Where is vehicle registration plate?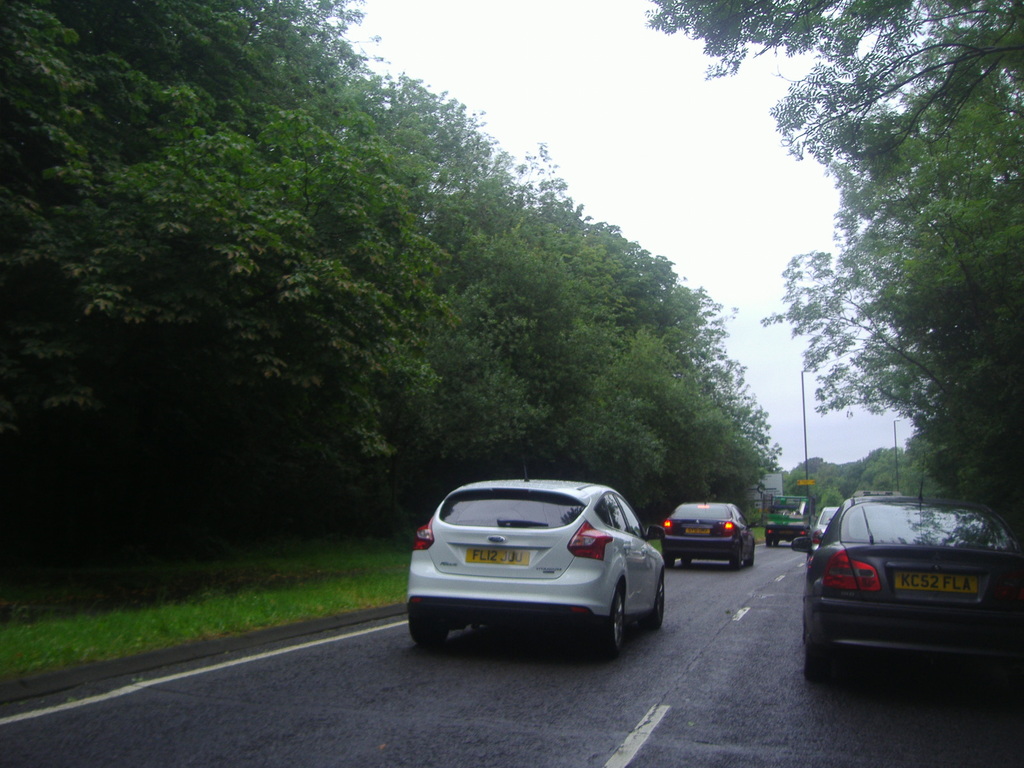
(x1=465, y1=545, x2=529, y2=565).
